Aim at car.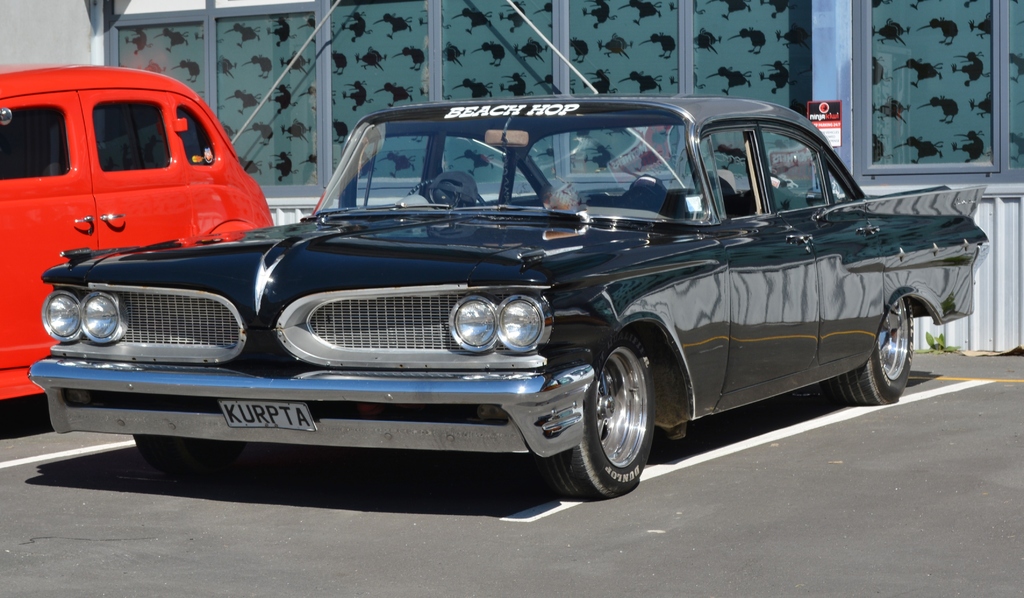
Aimed at (x1=0, y1=104, x2=967, y2=508).
